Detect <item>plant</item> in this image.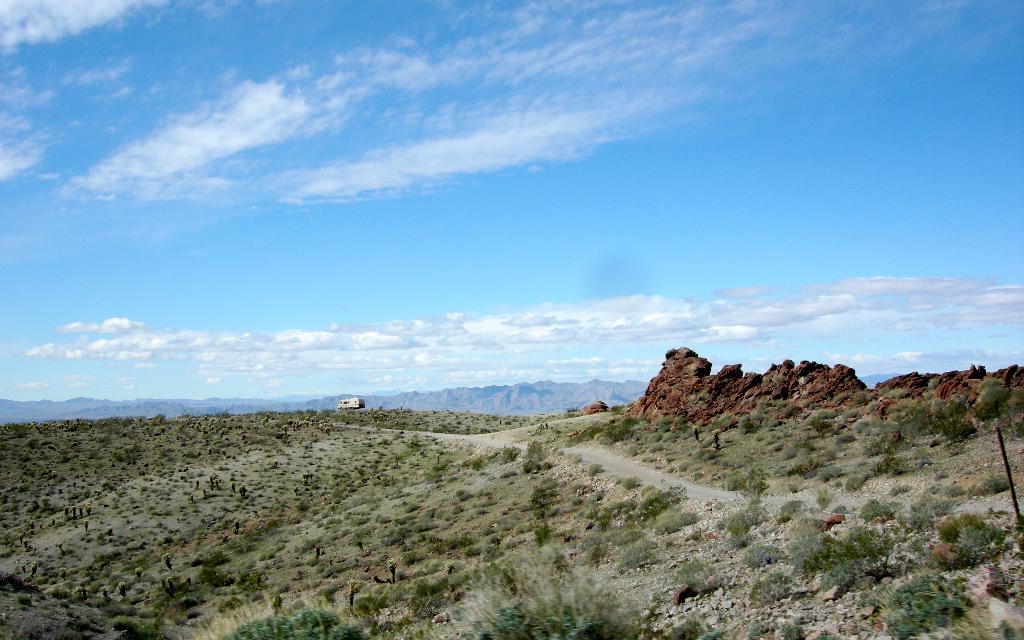
Detection: 973, 472, 1014, 496.
